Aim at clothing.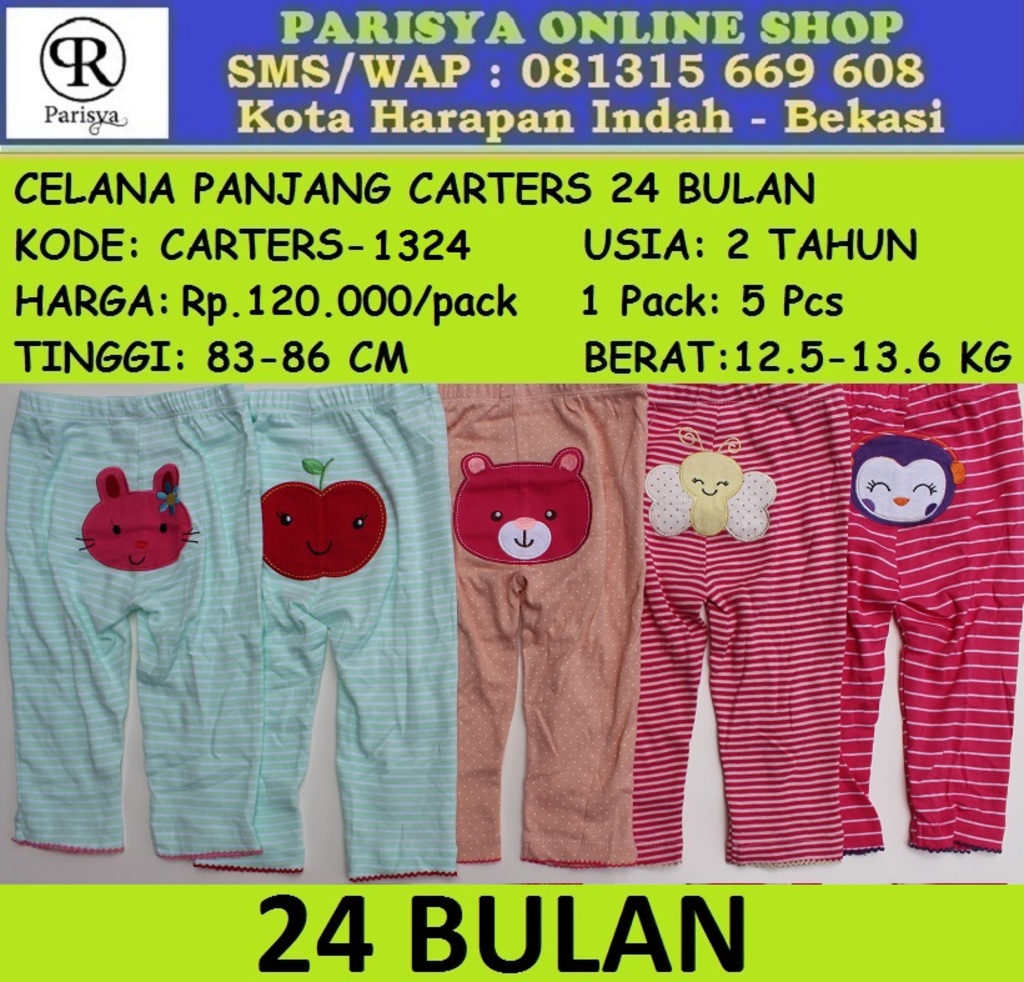
Aimed at Rect(636, 365, 849, 873).
